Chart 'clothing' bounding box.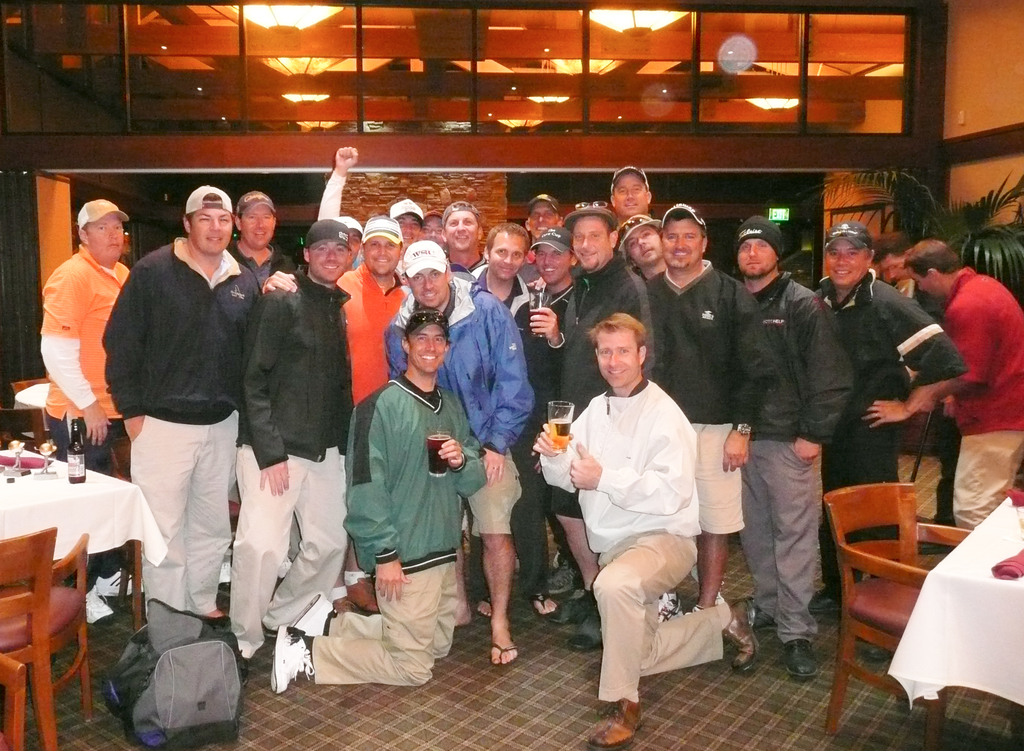
Charted: 230,270,356,679.
